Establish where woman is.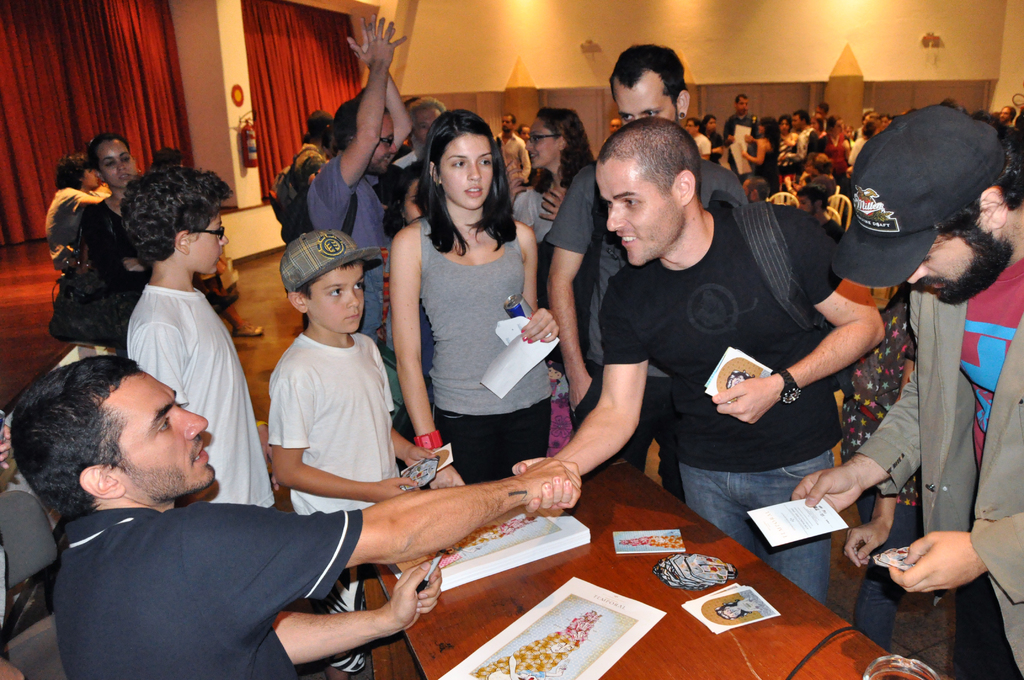
Established at rect(741, 119, 781, 194).
